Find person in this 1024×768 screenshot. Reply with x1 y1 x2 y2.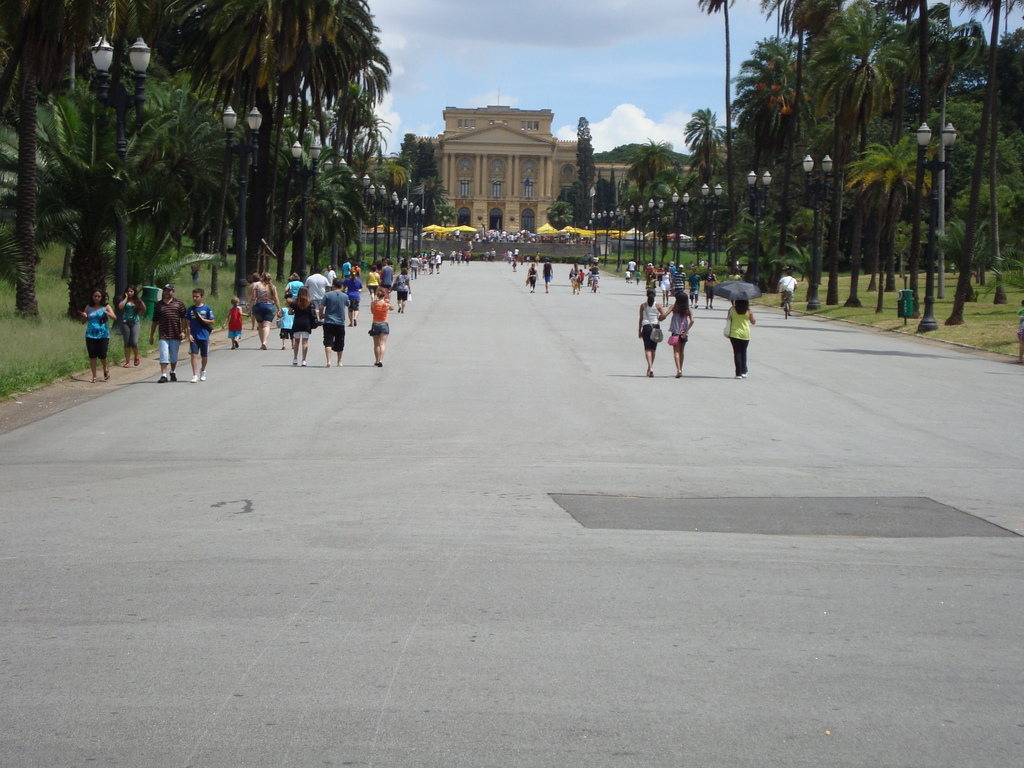
148 282 186 381.
